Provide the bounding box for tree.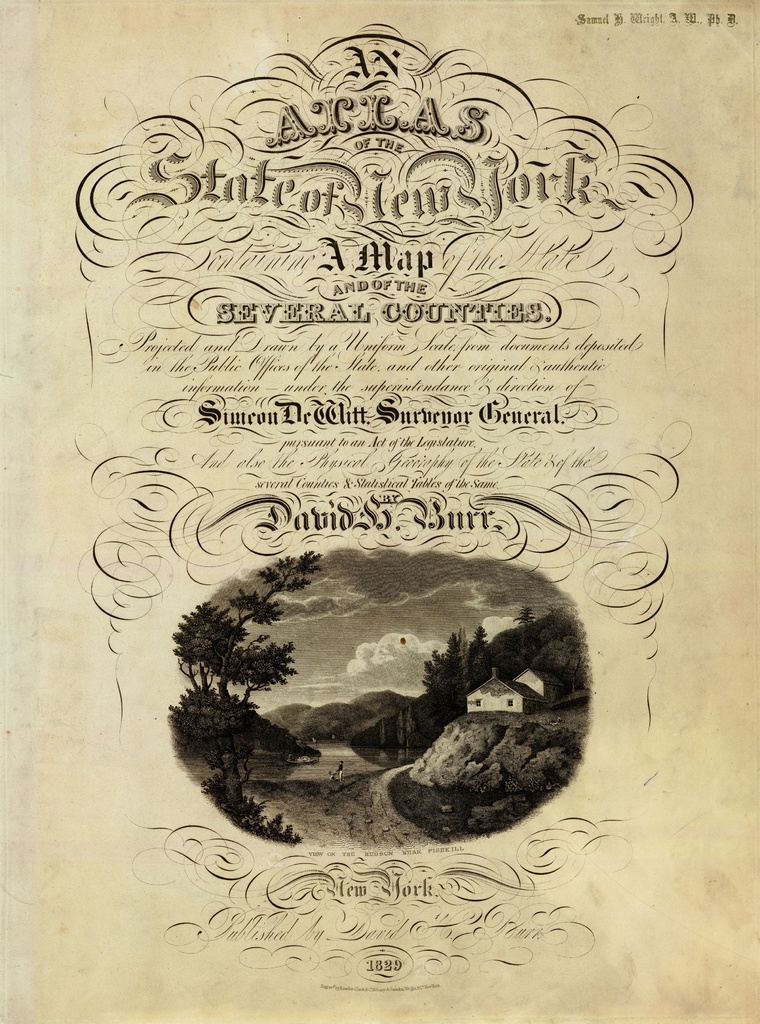
locate(453, 615, 501, 694).
